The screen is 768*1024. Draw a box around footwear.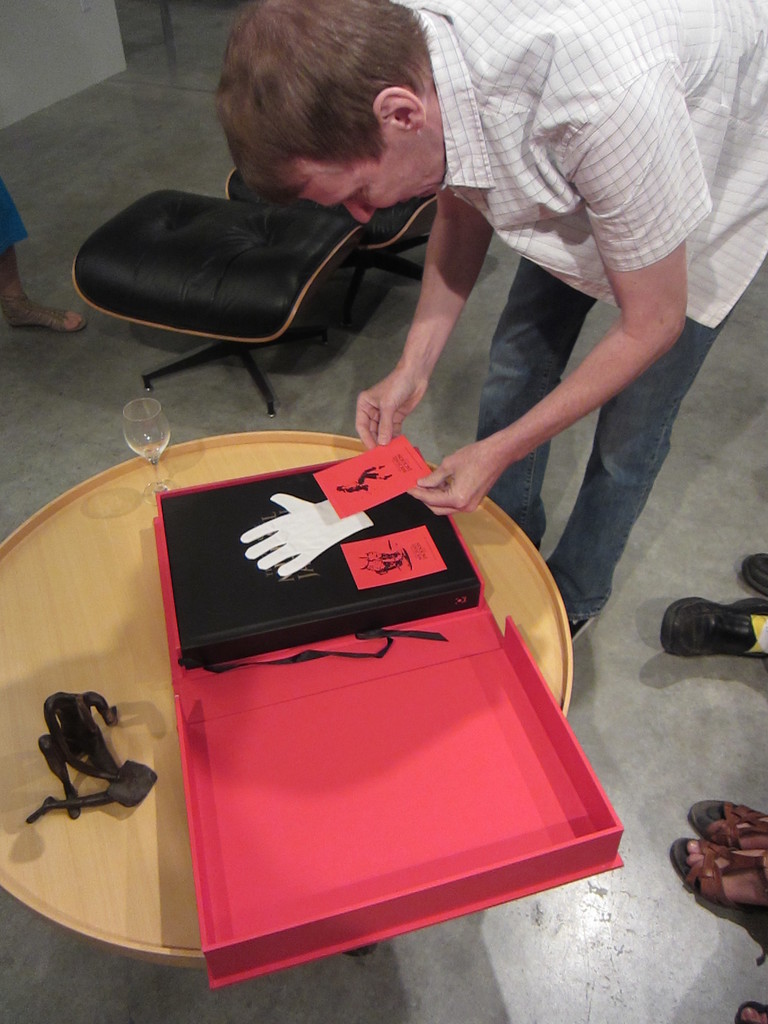
Rect(566, 610, 596, 643).
